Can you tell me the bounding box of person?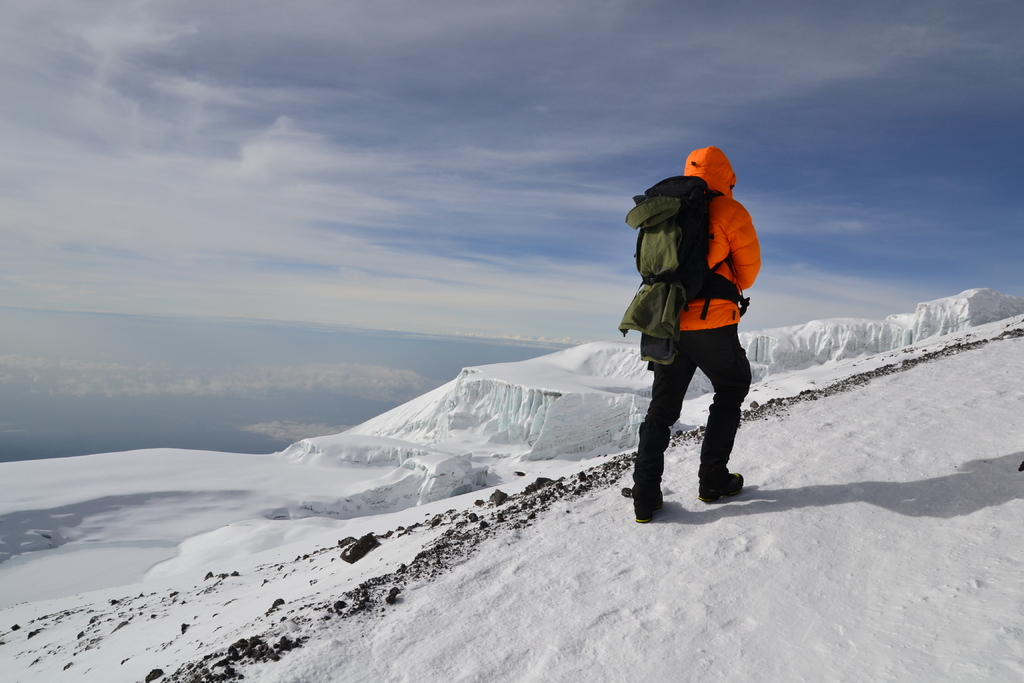
(left=630, top=144, right=764, bottom=528).
